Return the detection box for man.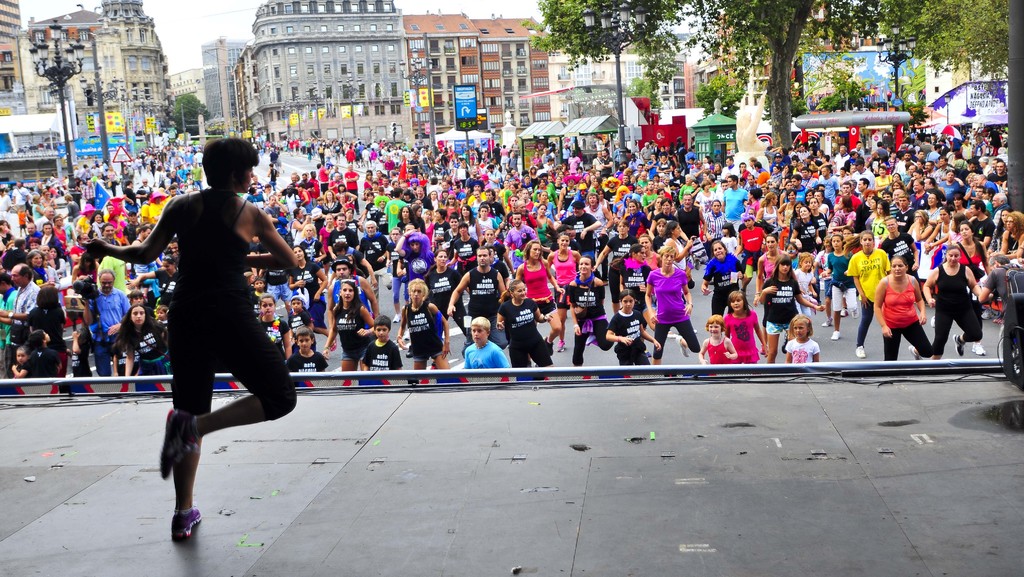
l=486, t=164, r=500, b=184.
